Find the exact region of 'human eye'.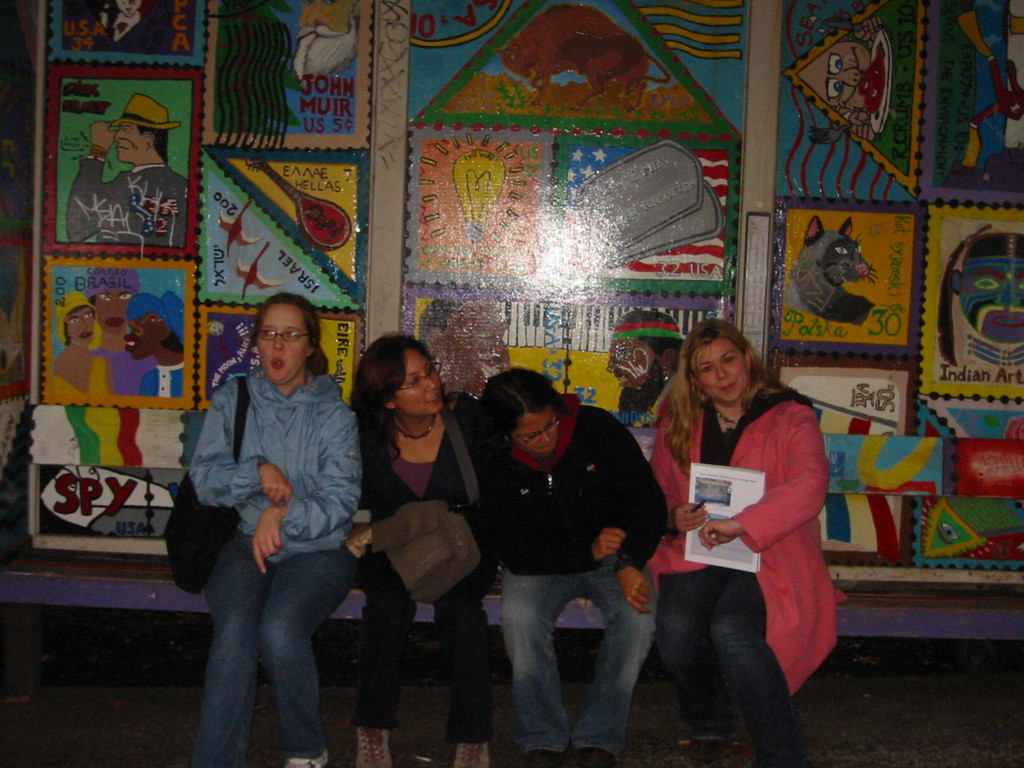
Exact region: select_region(723, 357, 734, 368).
